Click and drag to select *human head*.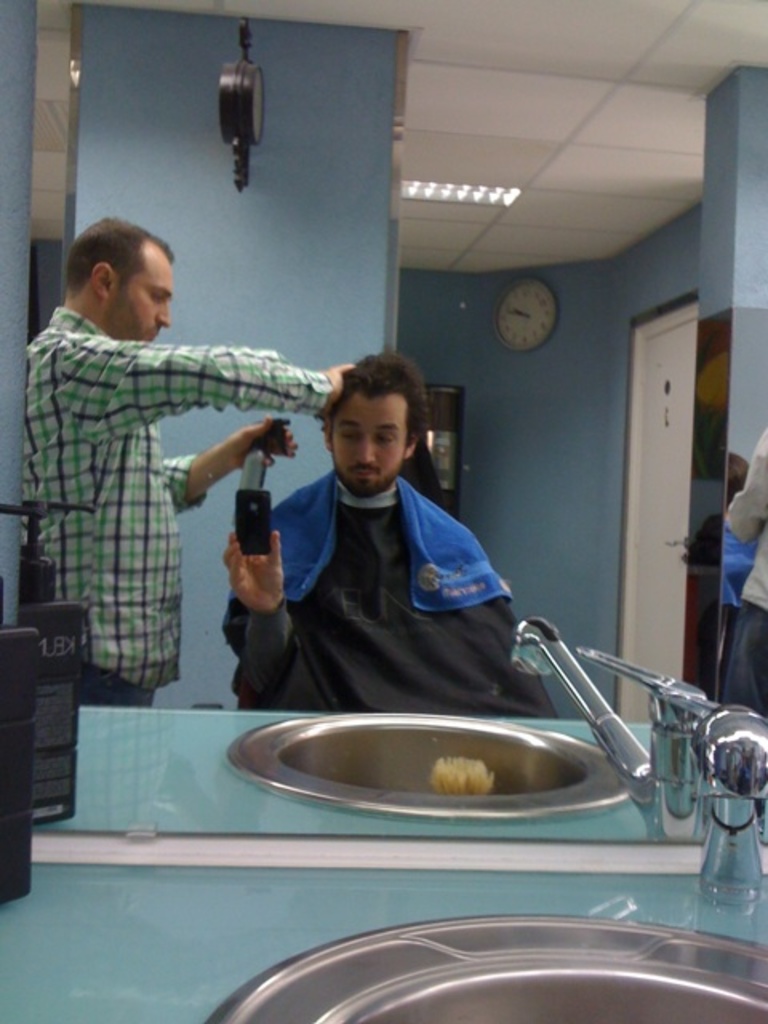
Selection: box=[302, 339, 434, 494].
